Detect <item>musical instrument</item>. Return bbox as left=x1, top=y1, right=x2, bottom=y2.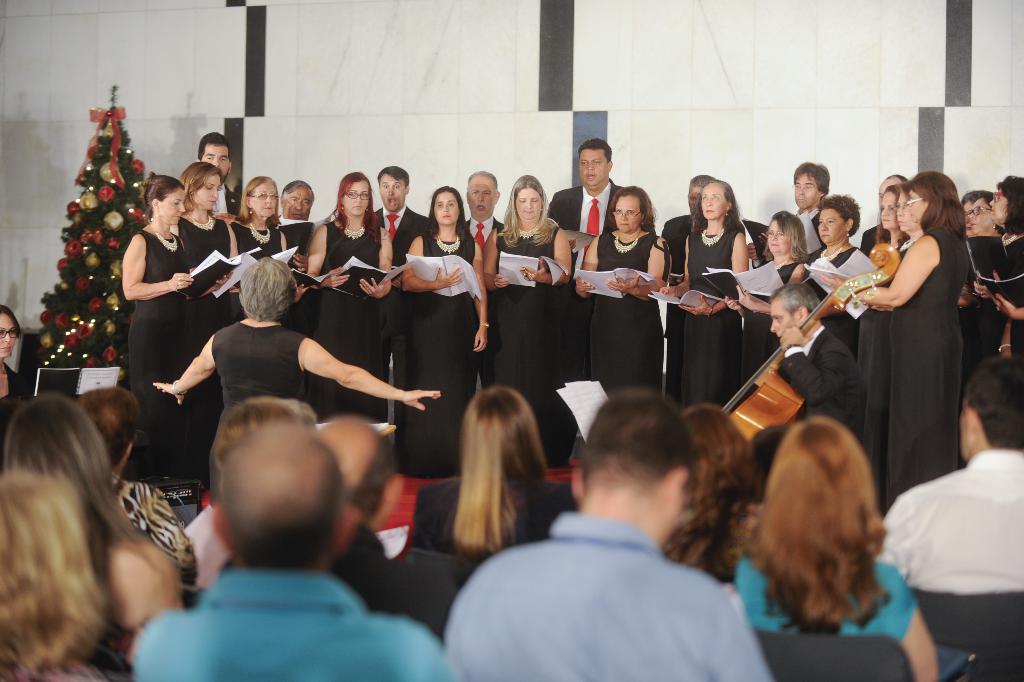
left=751, top=270, right=888, bottom=421.
